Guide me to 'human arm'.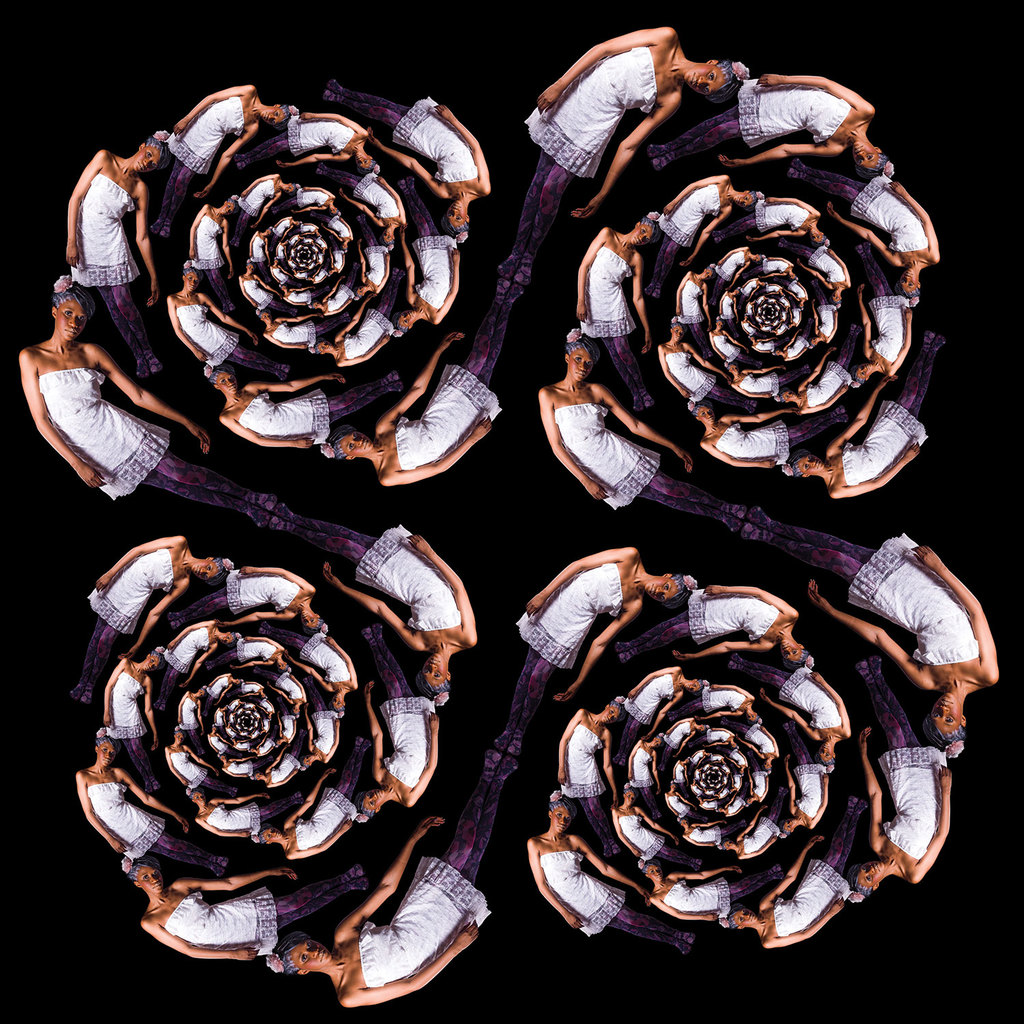
Guidance: 824, 309, 840, 343.
